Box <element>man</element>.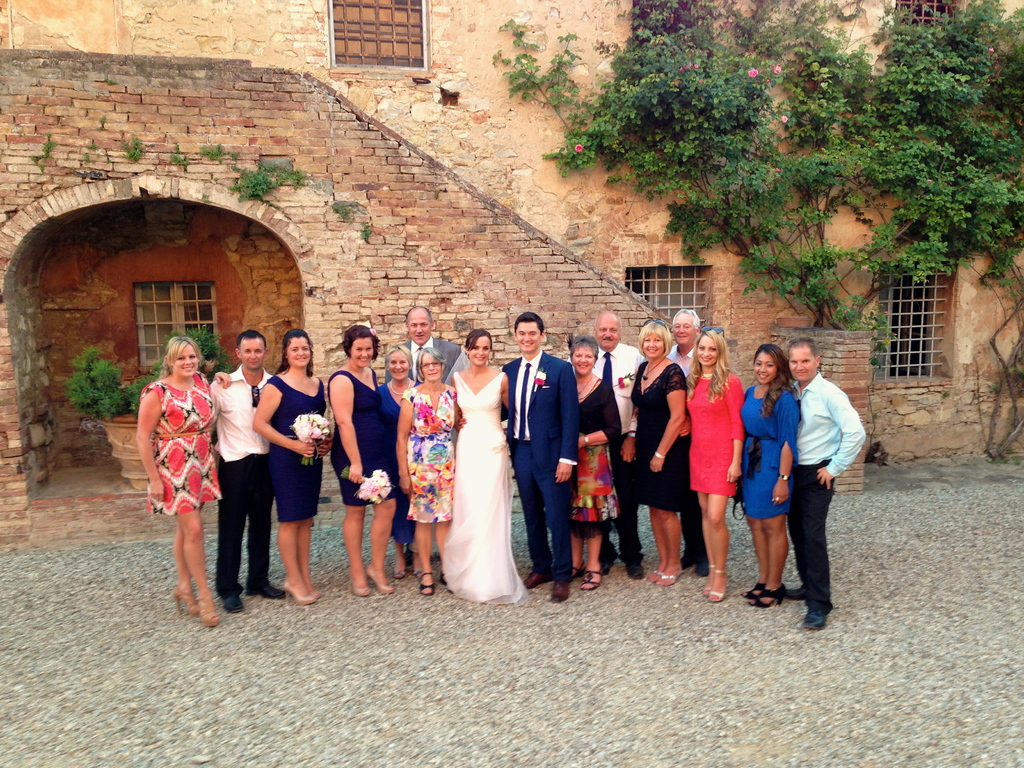
crop(206, 328, 273, 615).
